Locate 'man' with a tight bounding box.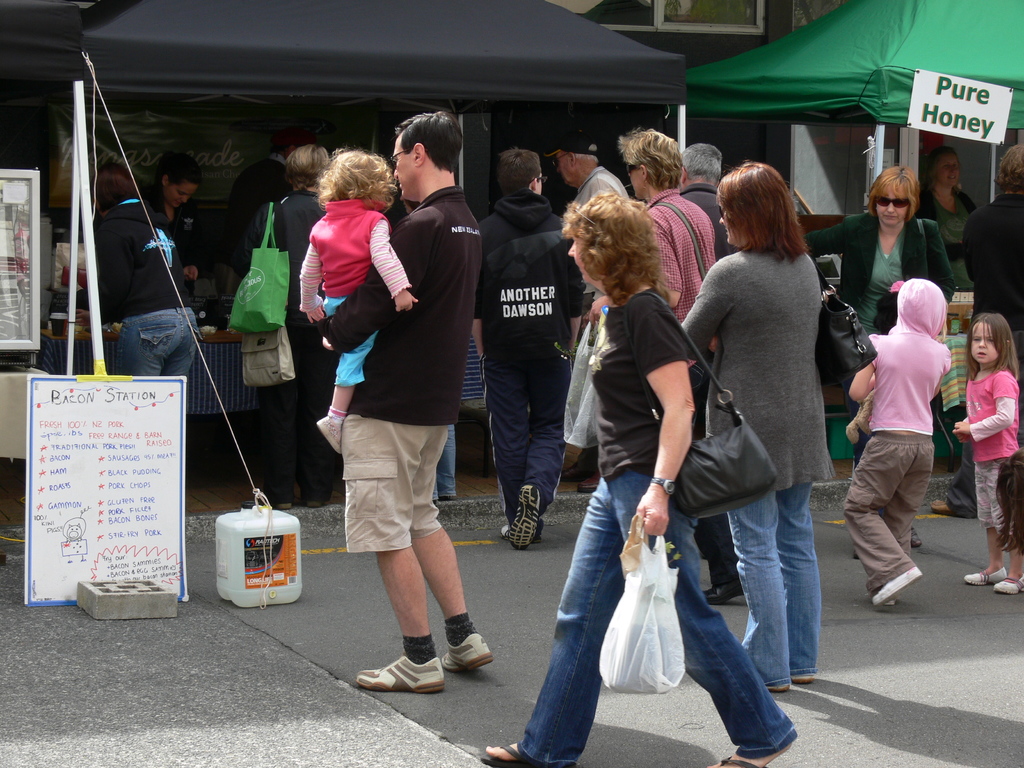
<region>545, 128, 625, 315</region>.
